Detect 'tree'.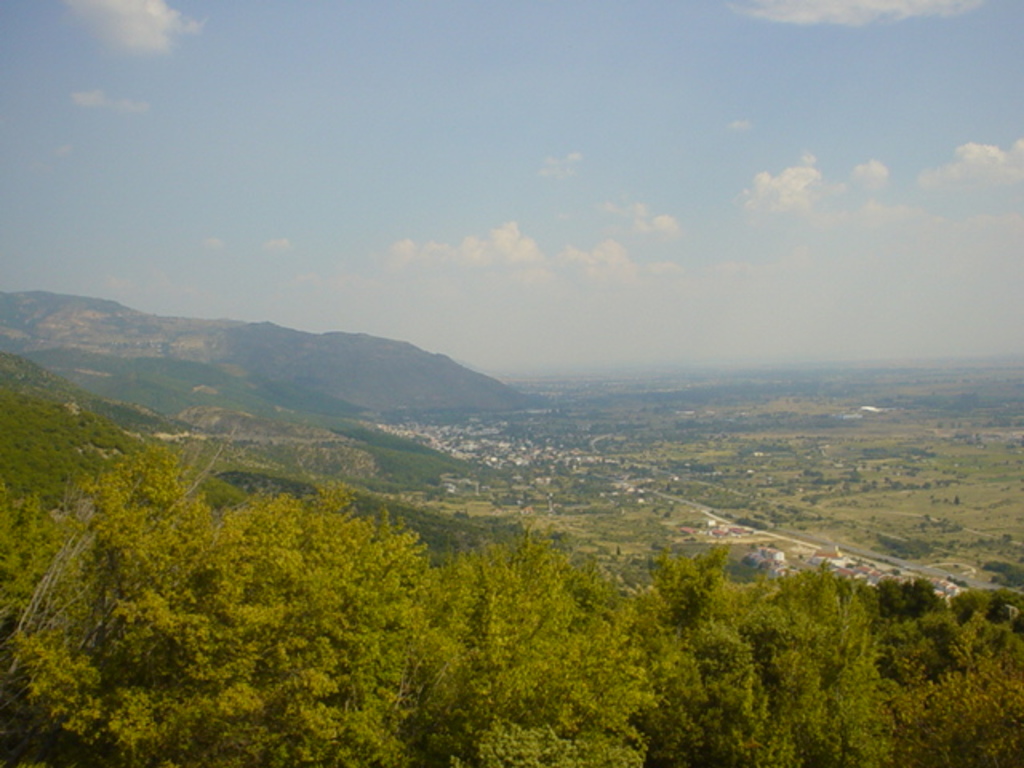
Detected at <region>0, 424, 205, 765</region>.
